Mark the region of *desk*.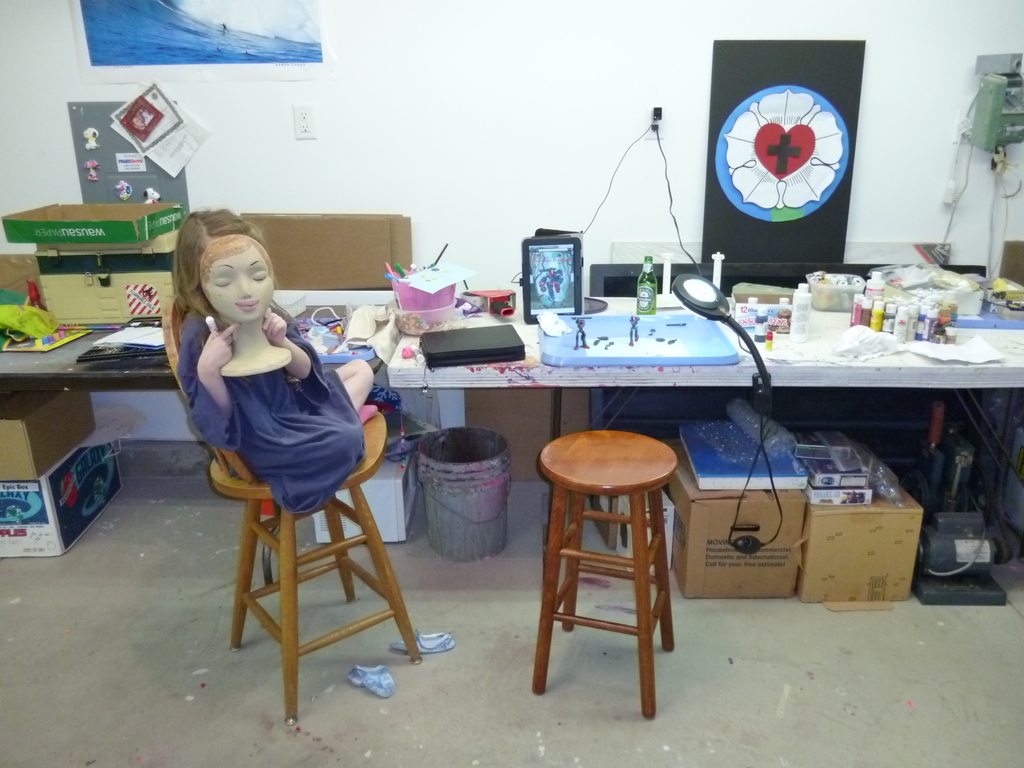
Region: x1=270 y1=298 x2=1020 y2=577.
